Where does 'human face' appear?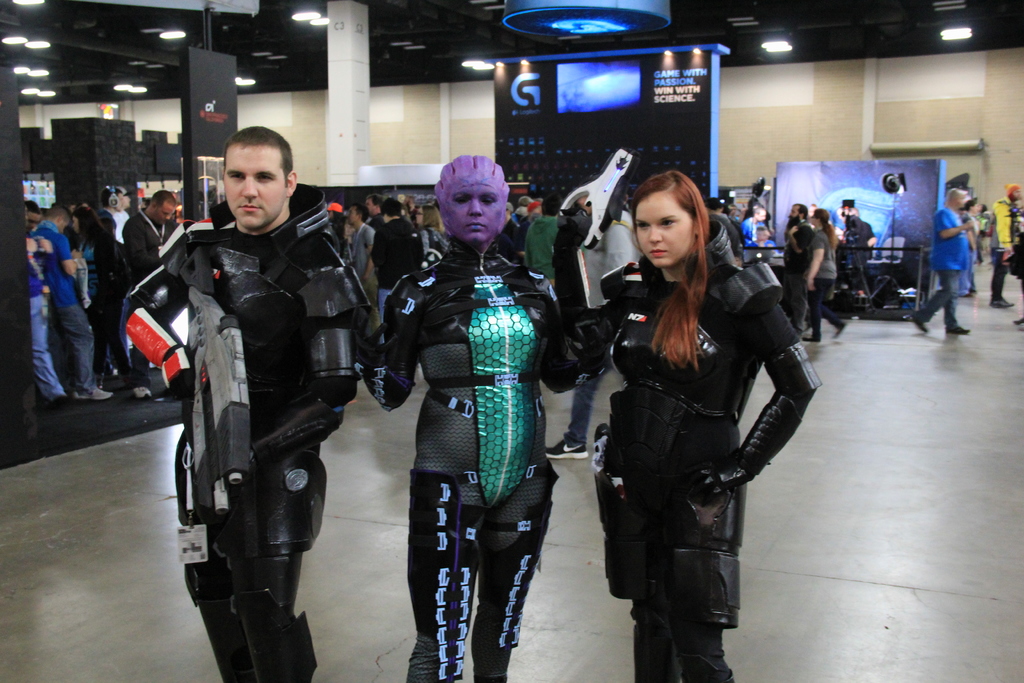
Appears at bbox(790, 204, 800, 220).
